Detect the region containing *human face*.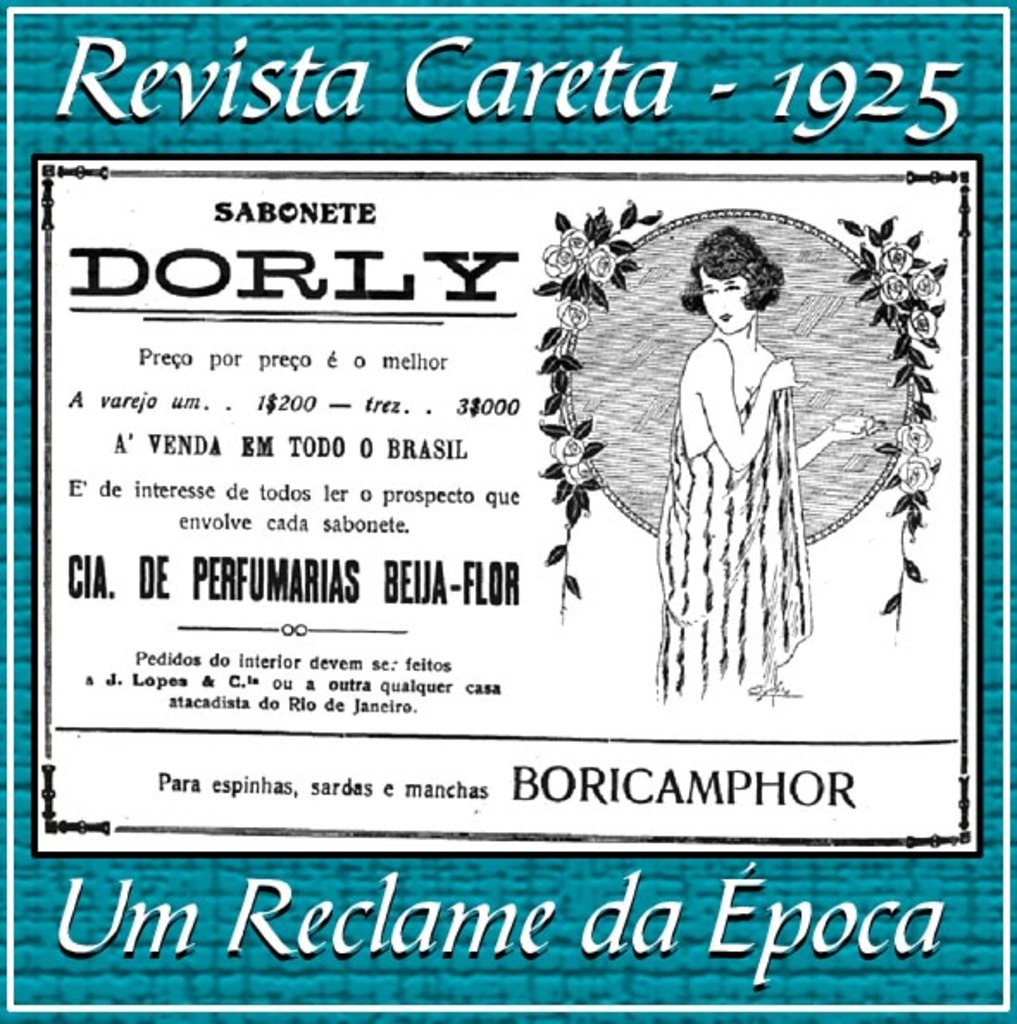
pyautogui.locateOnScreen(700, 274, 760, 341).
